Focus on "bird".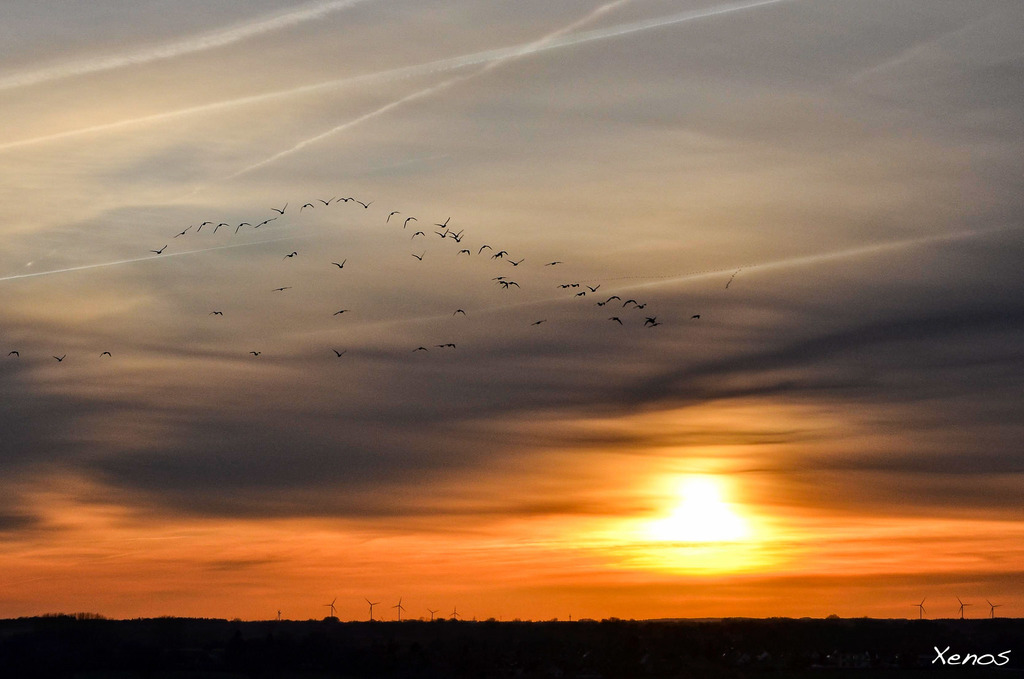
Focused at crop(99, 350, 111, 359).
